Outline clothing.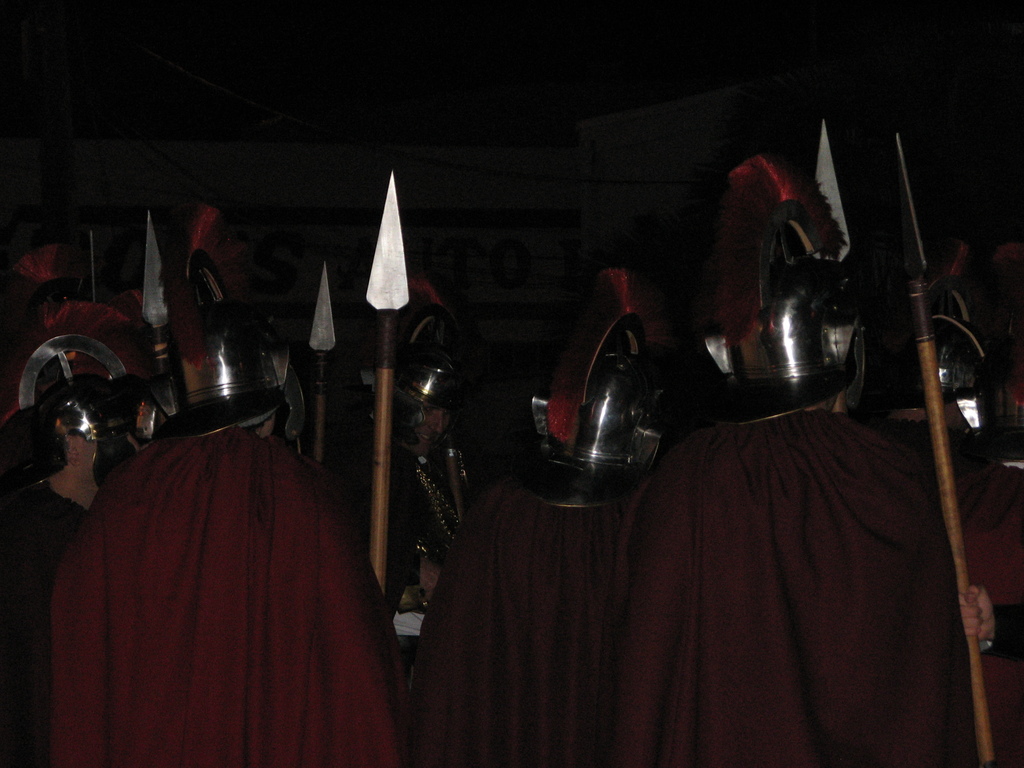
Outline: [575,397,1020,767].
